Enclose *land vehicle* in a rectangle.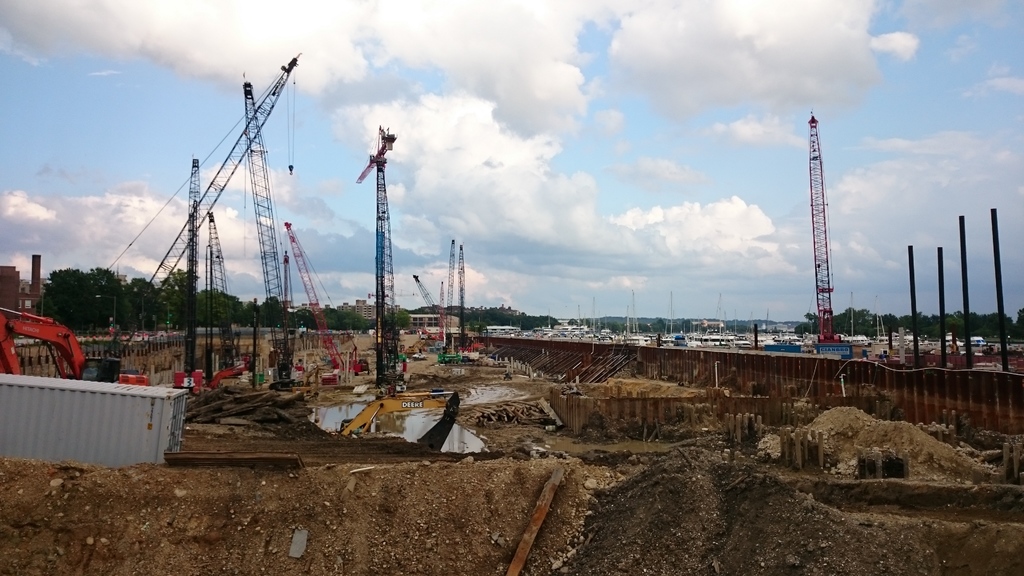
{"x1": 968, "y1": 336, "x2": 987, "y2": 345}.
